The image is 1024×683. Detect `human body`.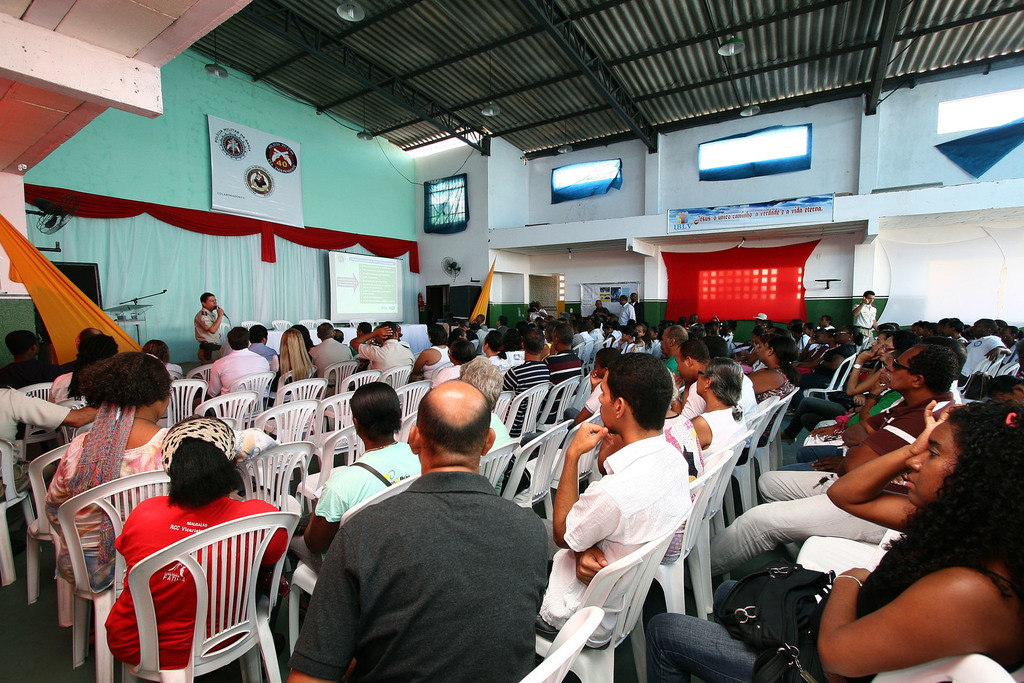
Detection: 271,329,321,384.
